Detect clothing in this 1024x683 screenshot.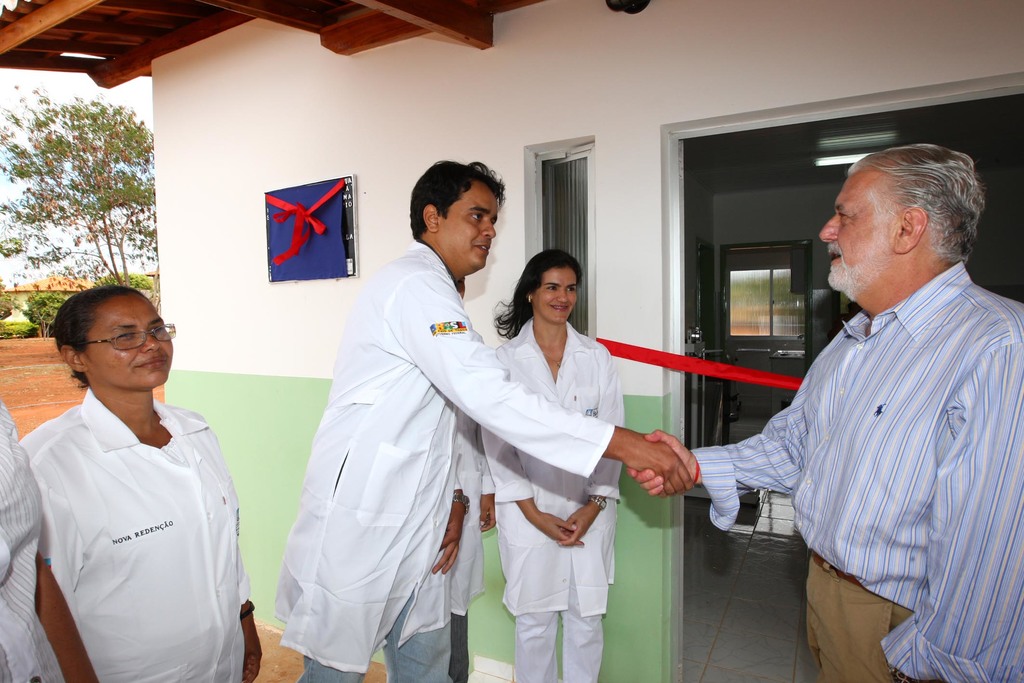
Detection: x1=269 y1=235 x2=619 y2=681.
